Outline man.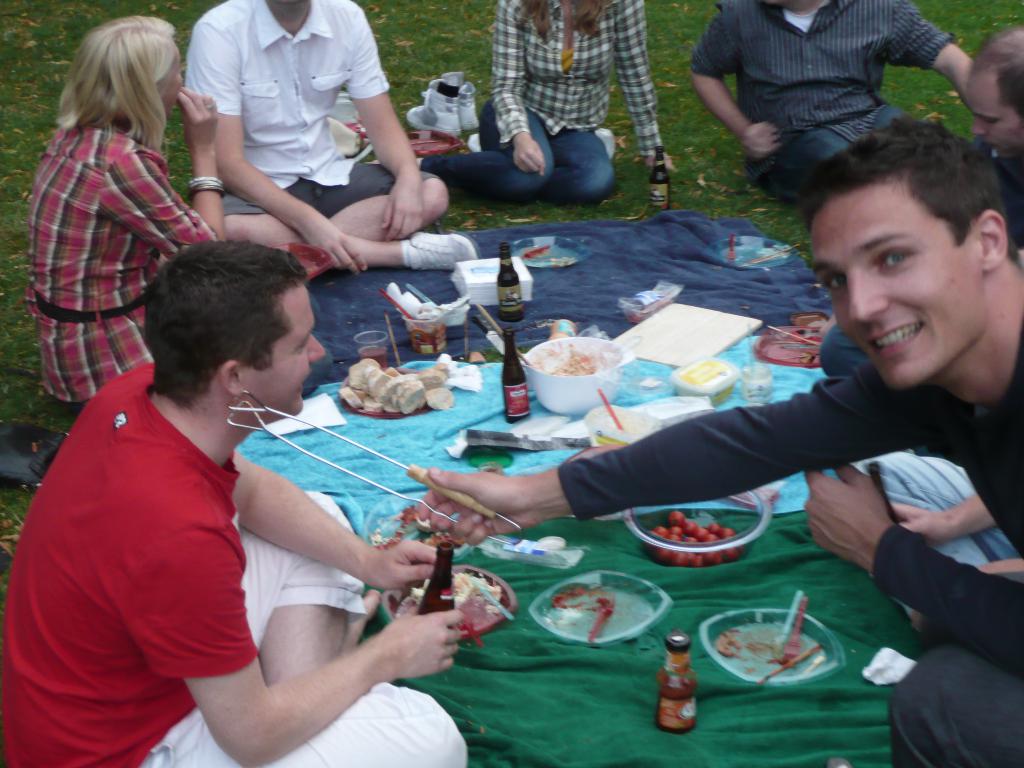
Outline: (x1=0, y1=244, x2=471, y2=767).
